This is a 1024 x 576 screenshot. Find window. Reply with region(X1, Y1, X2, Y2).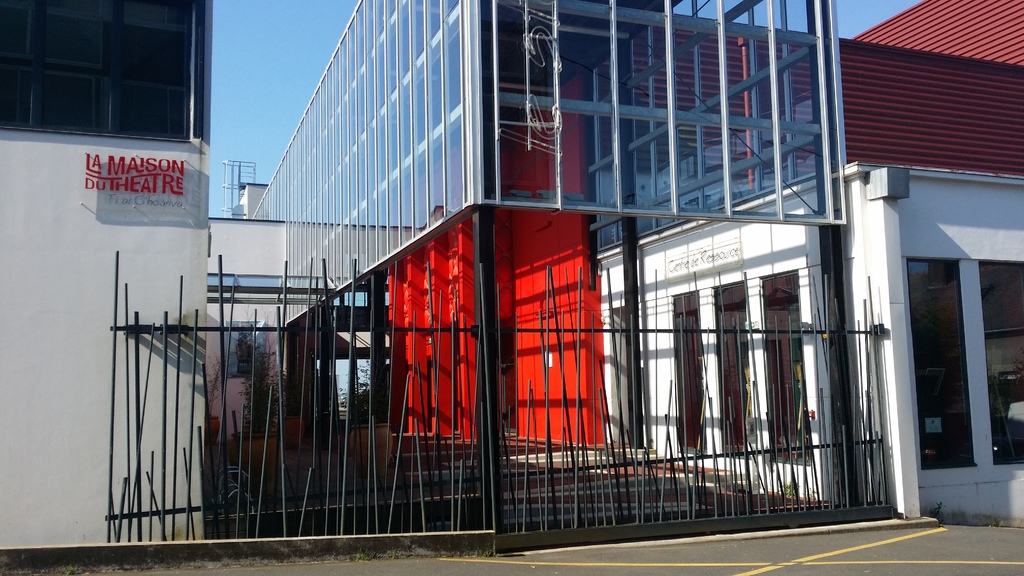
region(980, 259, 1023, 471).
